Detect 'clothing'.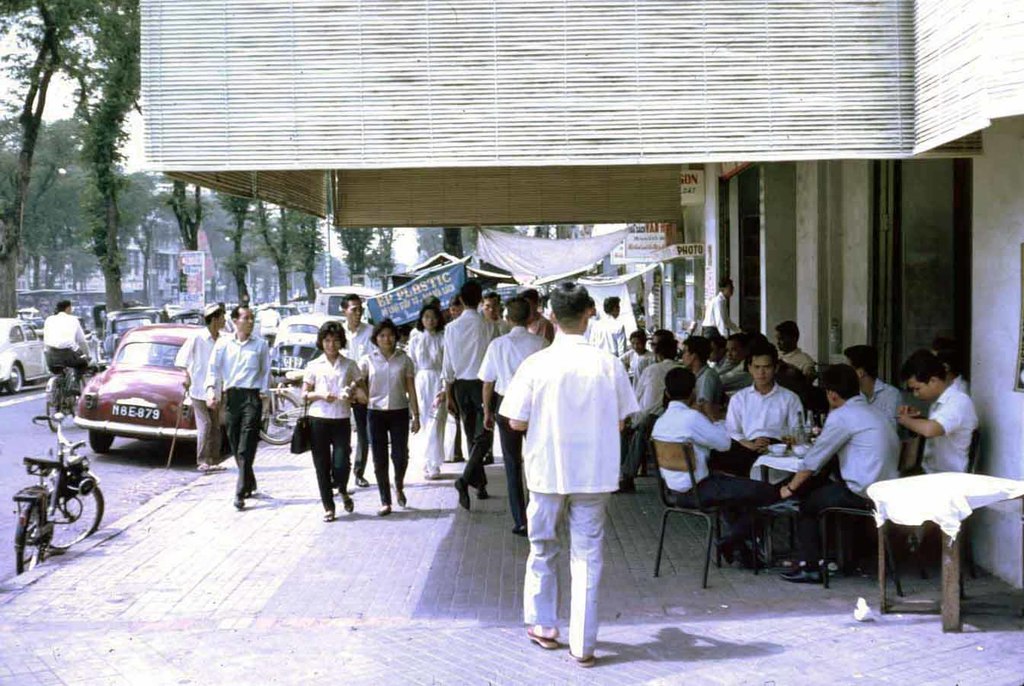
Detected at [478, 320, 550, 526].
